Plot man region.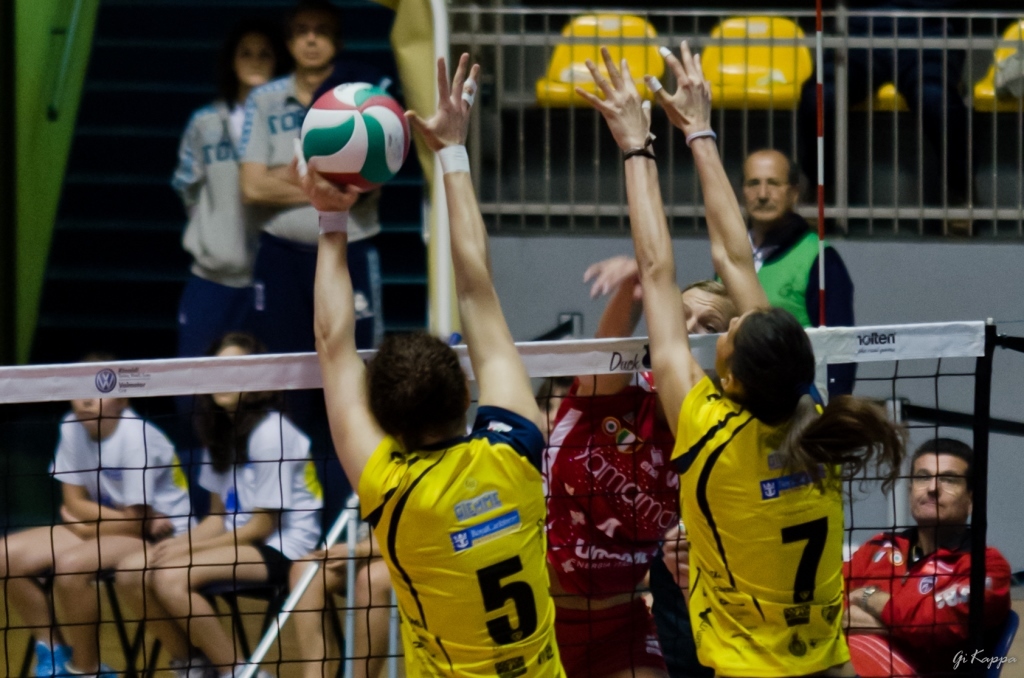
Plotted at detection(740, 148, 860, 398).
